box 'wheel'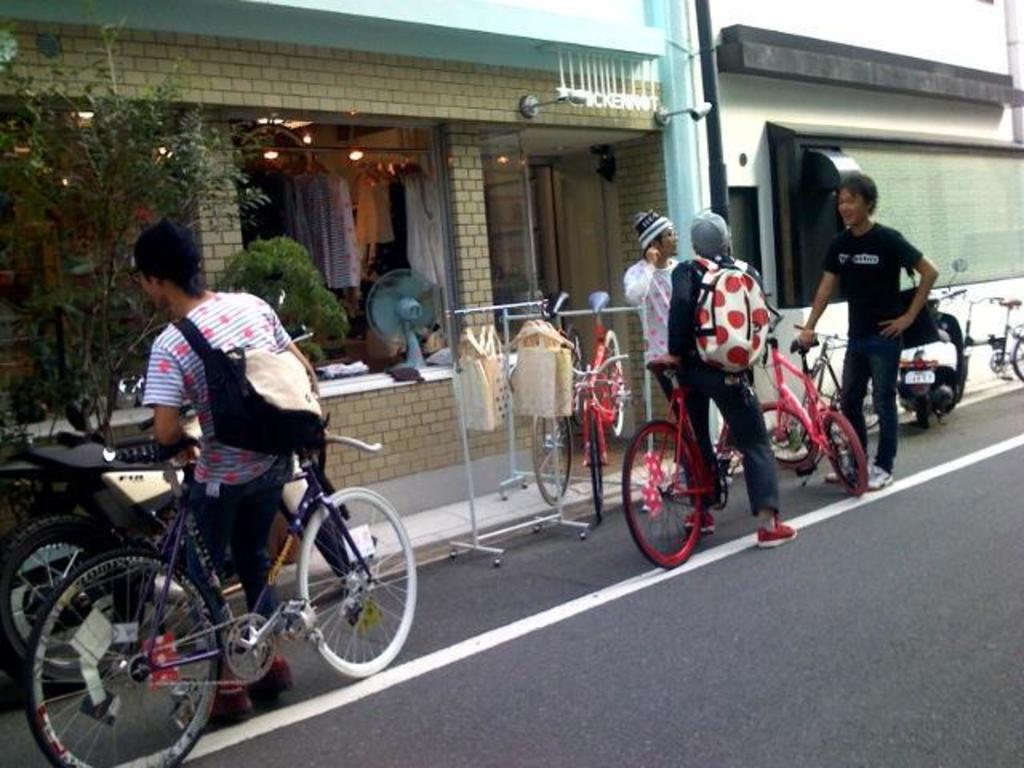
(533, 410, 570, 502)
